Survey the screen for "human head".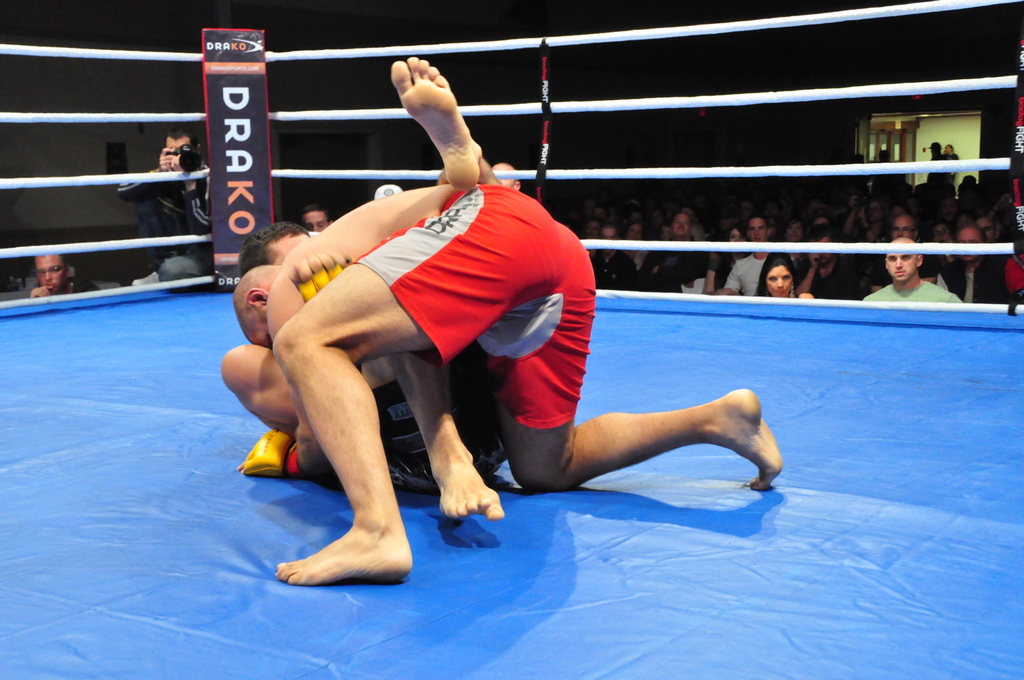
Survey found: [587, 220, 600, 243].
